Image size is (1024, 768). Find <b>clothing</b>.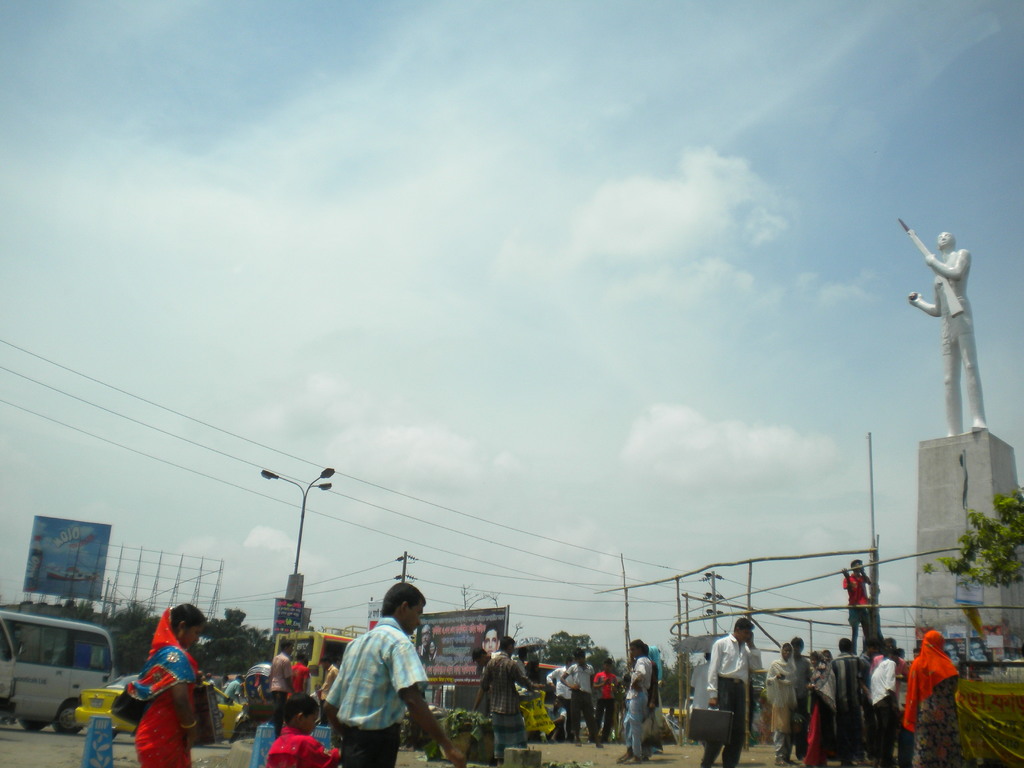
<box>791,655,812,756</box>.
